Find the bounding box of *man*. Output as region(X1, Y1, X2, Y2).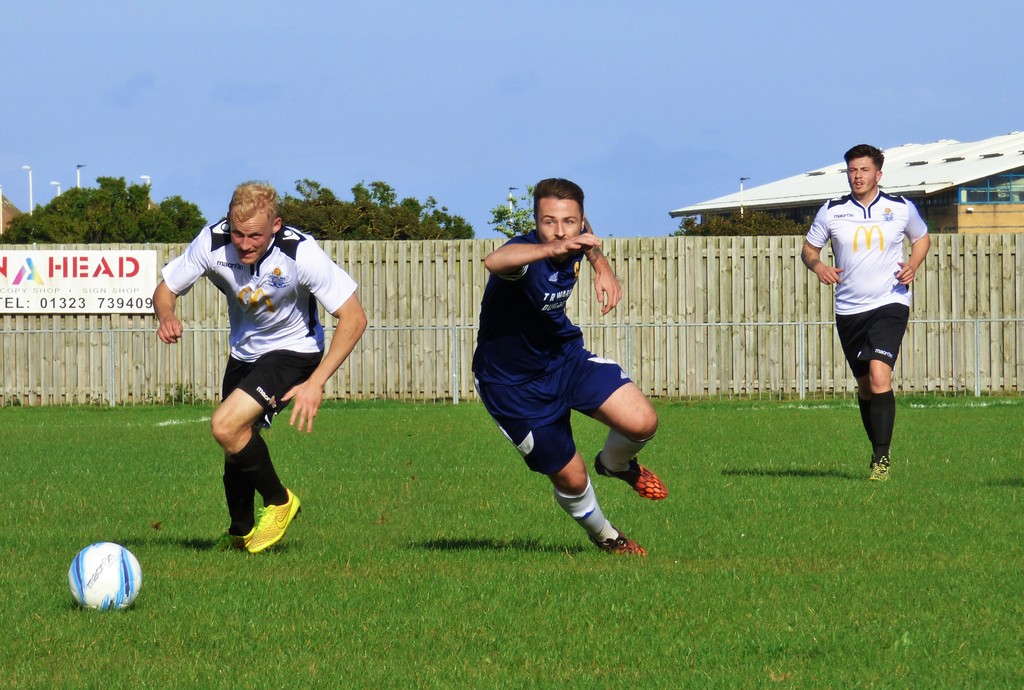
region(796, 147, 927, 472).
